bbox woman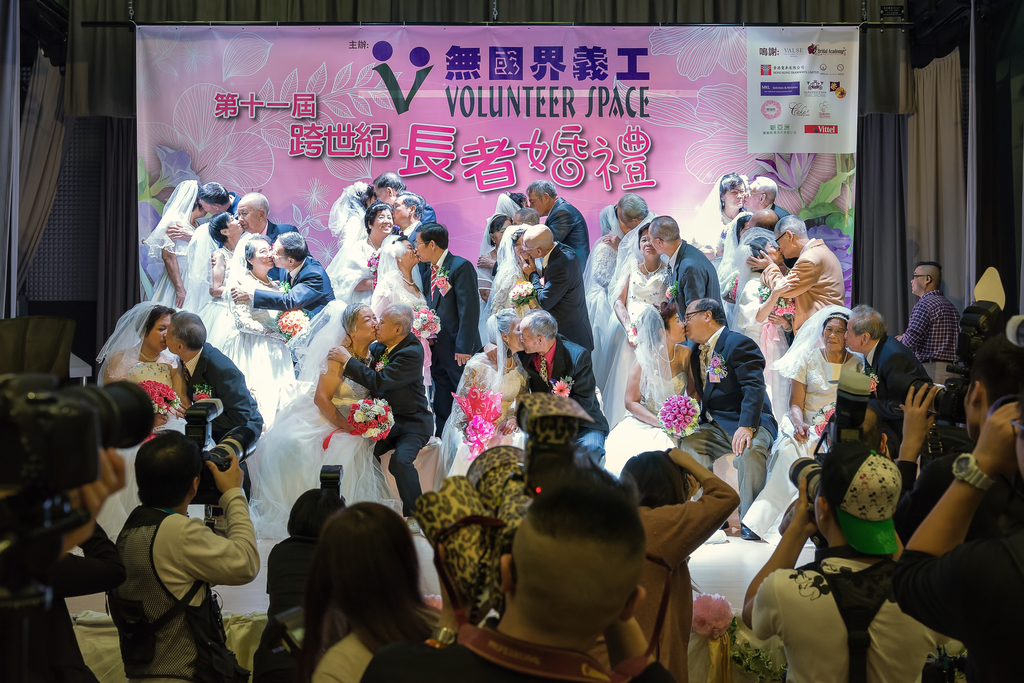
crop(582, 200, 626, 331)
